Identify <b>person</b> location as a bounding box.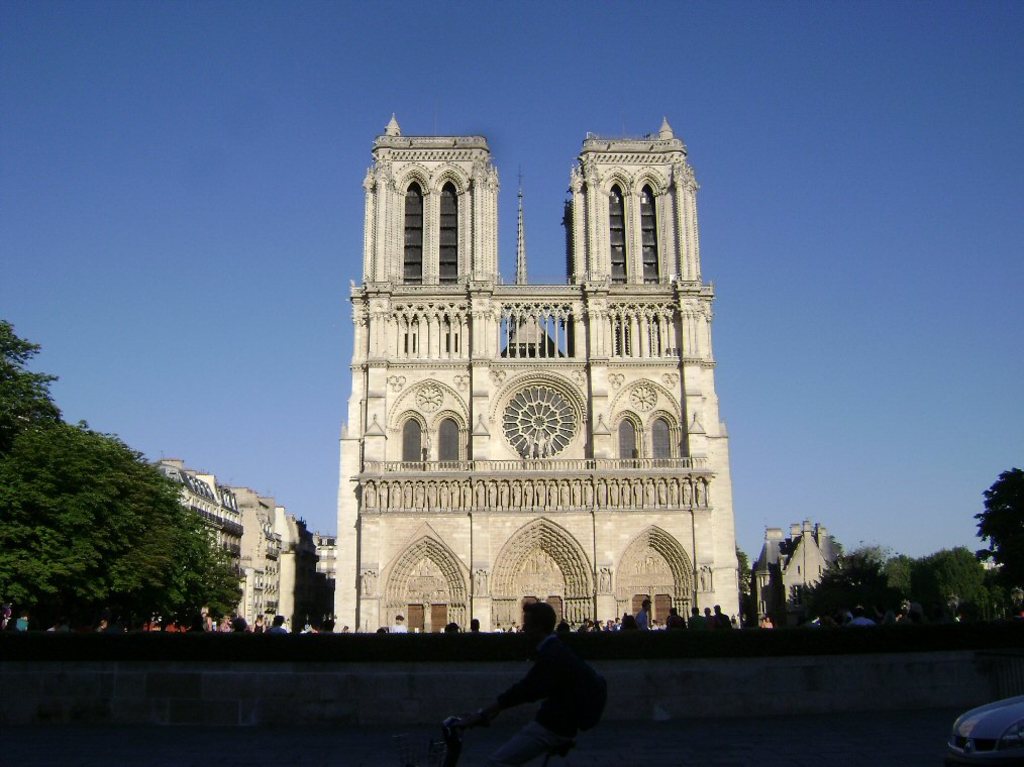
<box>702,606,716,631</box>.
